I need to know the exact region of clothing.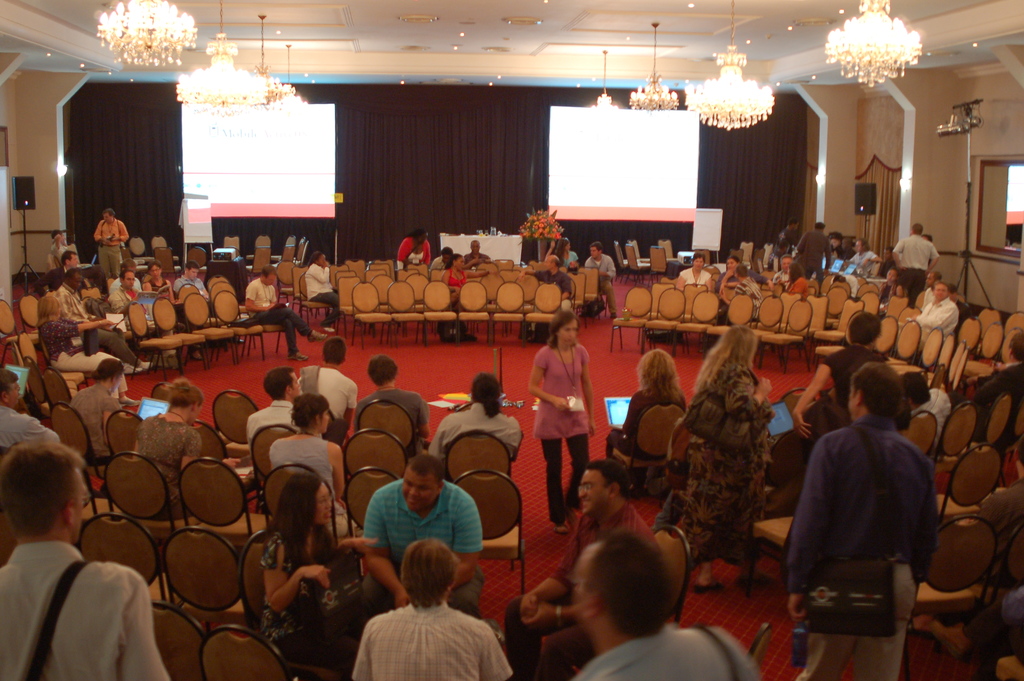
Region: locate(294, 351, 351, 436).
